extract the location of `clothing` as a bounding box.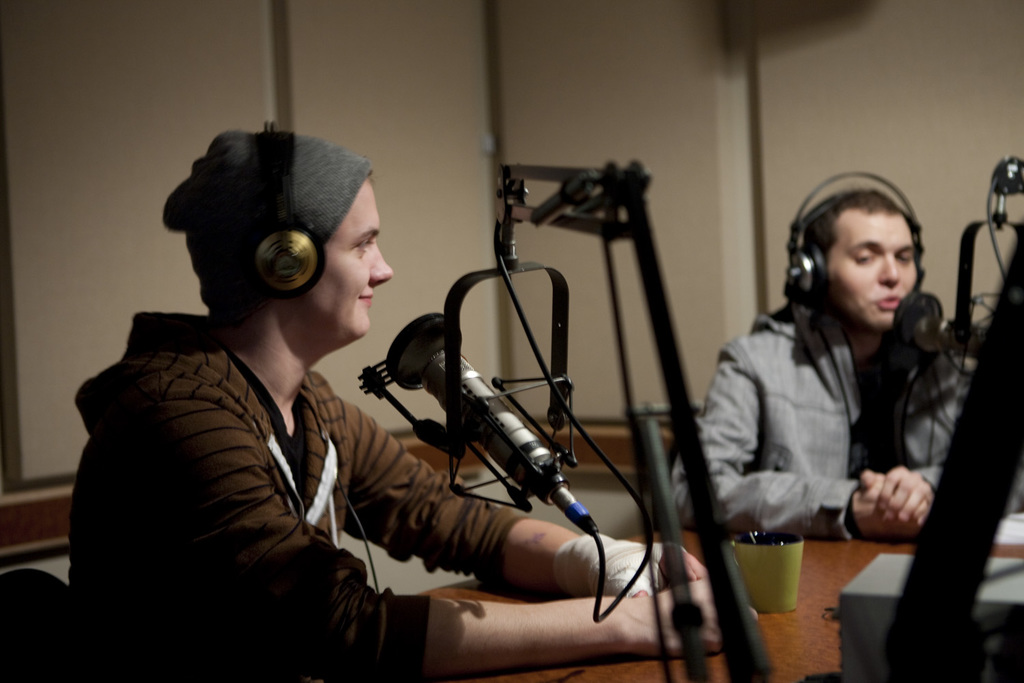
<region>79, 305, 530, 682</region>.
